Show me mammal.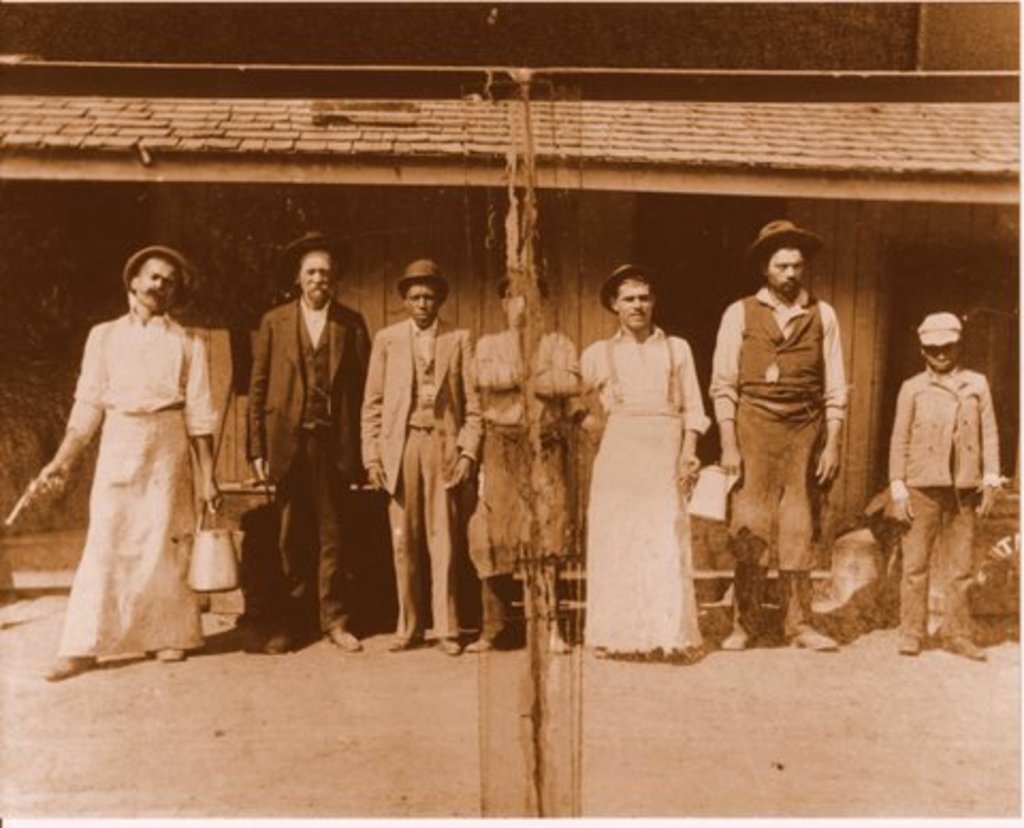
mammal is here: (x1=702, y1=218, x2=853, y2=651).
